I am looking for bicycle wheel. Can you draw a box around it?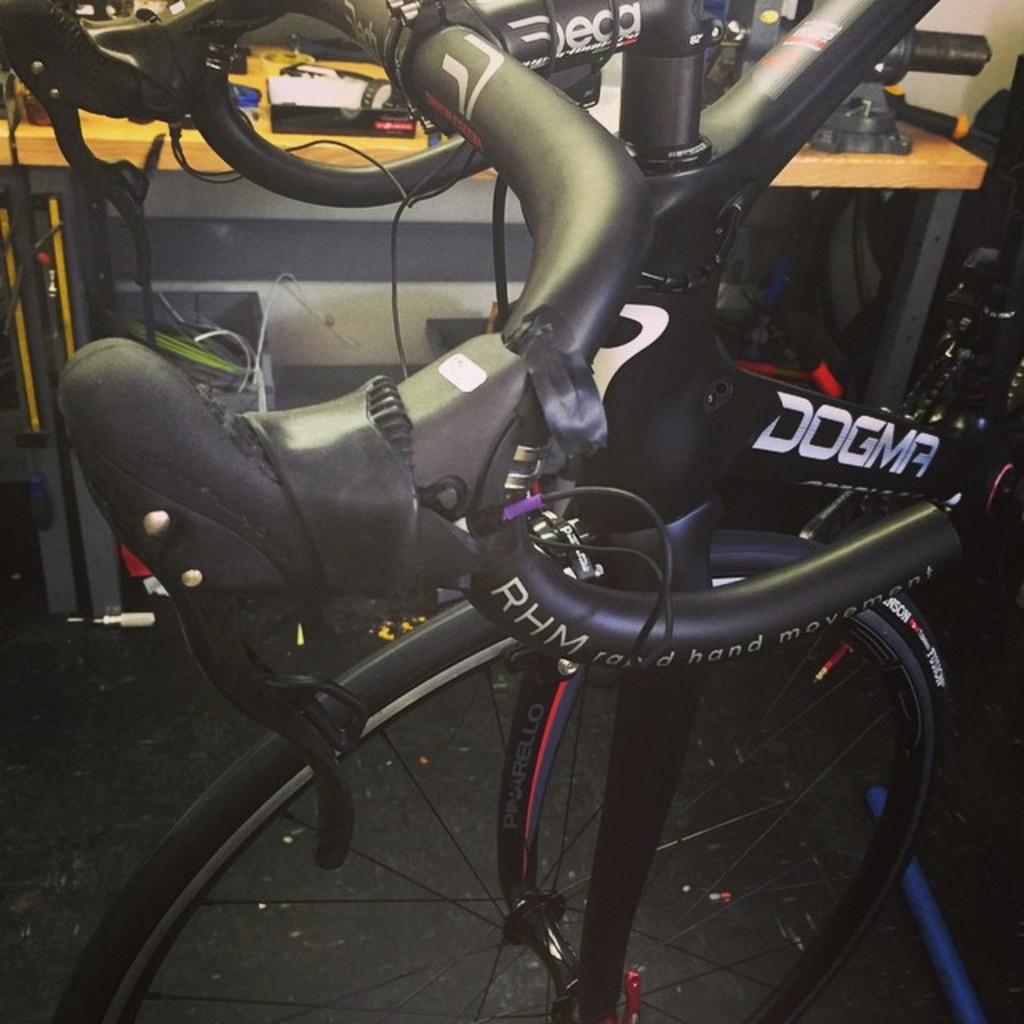
Sure, the bounding box is <region>53, 531, 952, 1022</region>.
